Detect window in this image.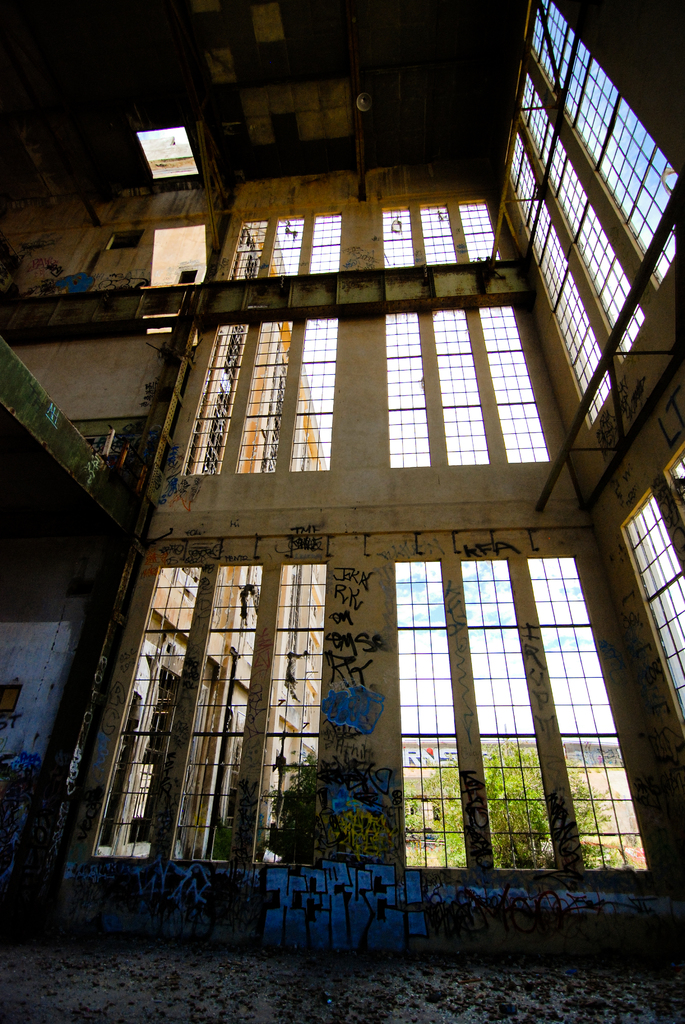
Detection: 166/557/269/871.
